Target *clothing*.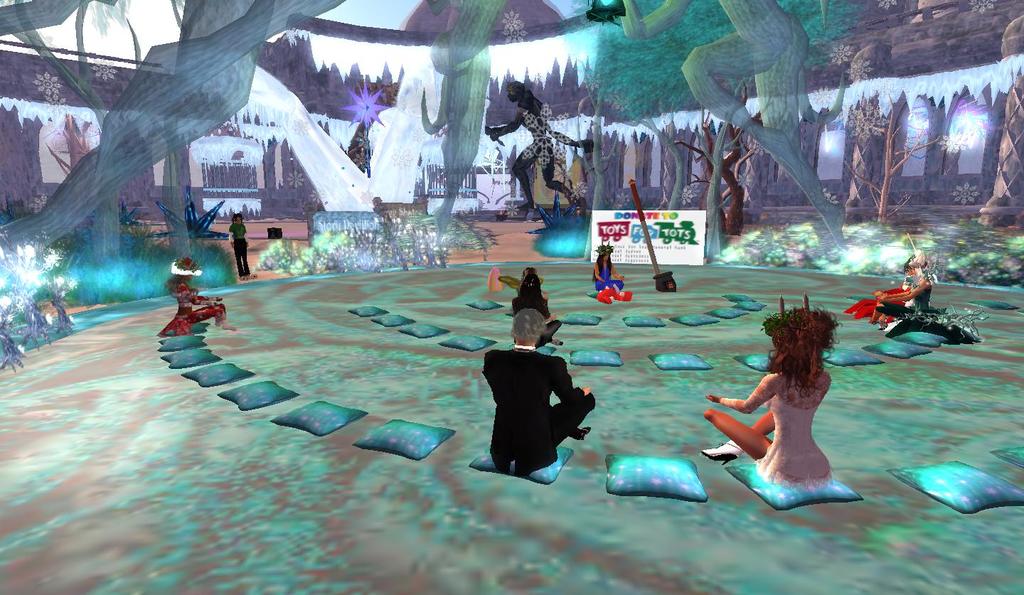
Target region: detection(882, 277, 931, 318).
